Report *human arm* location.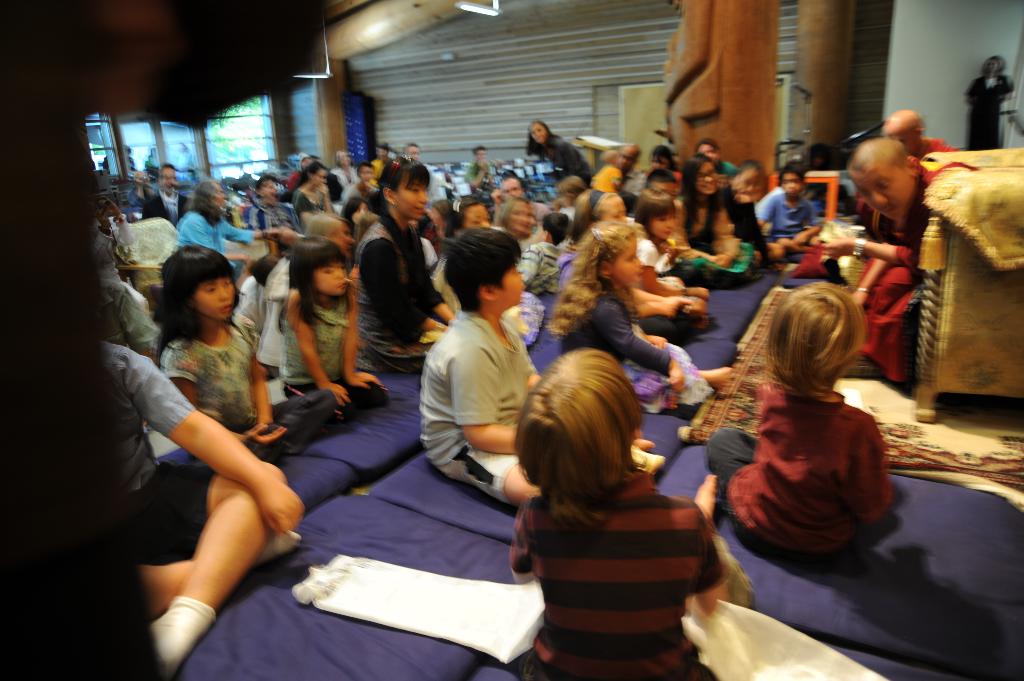
Report: [left=665, top=204, right=719, bottom=257].
